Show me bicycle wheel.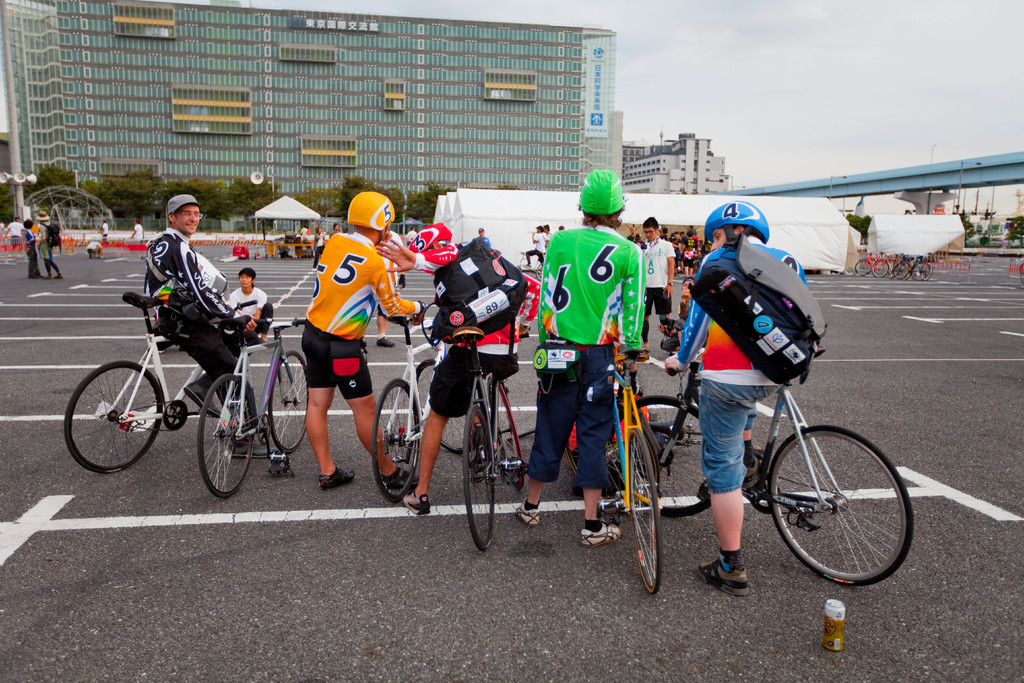
bicycle wheel is here: 567/418/621/487.
